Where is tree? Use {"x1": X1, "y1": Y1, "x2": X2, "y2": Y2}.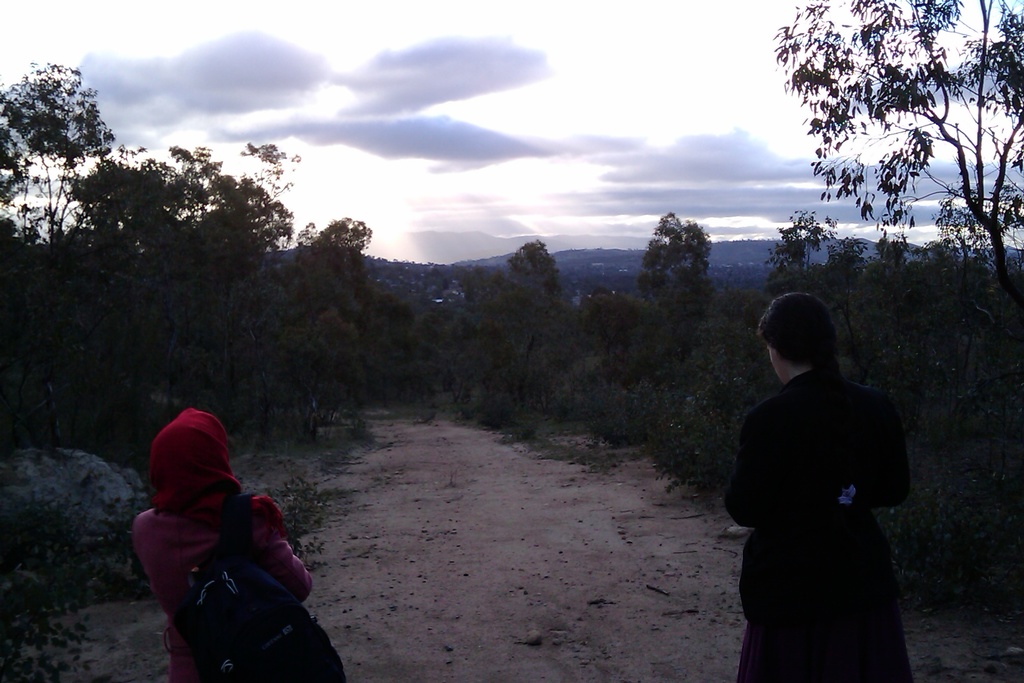
{"x1": 512, "y1": 236, "x2": 573, "y2": 314}.
